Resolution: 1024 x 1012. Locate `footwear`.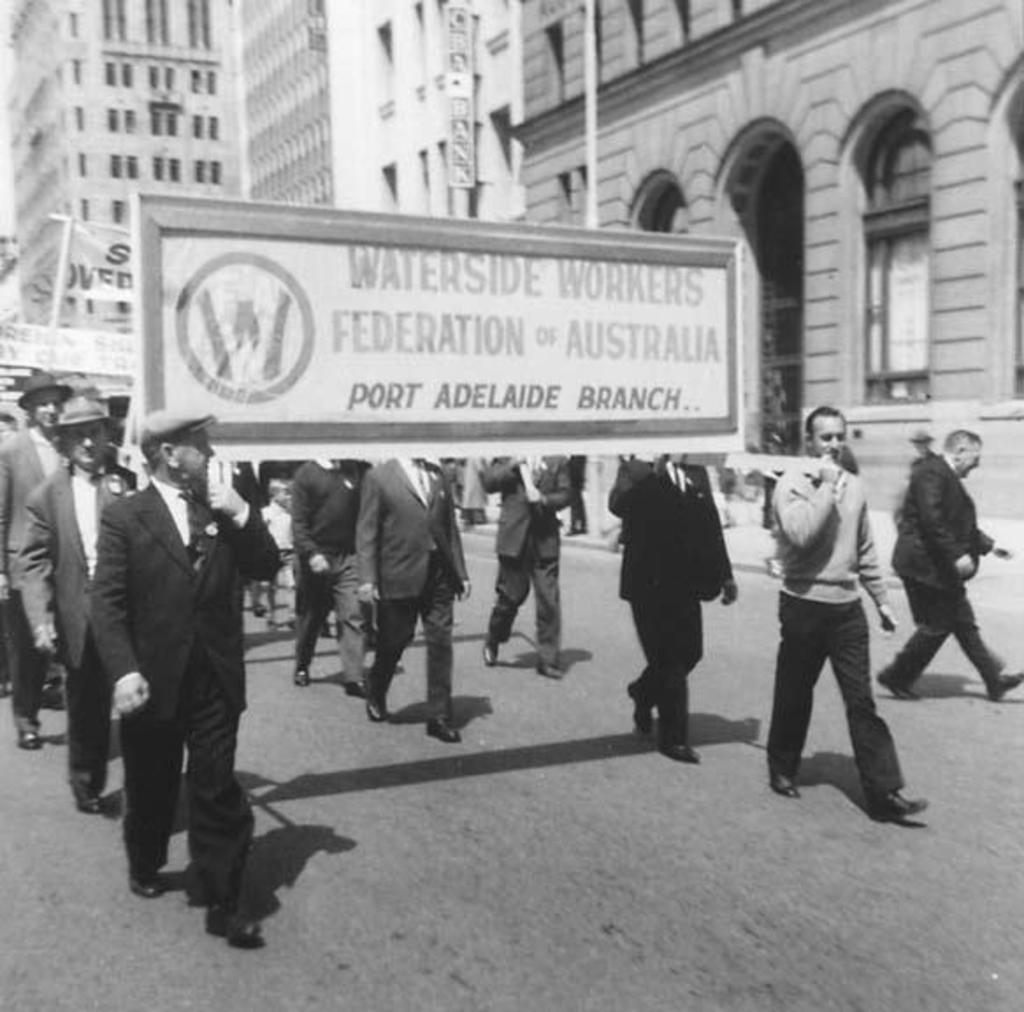
detection(197, 889, 267, 949).
